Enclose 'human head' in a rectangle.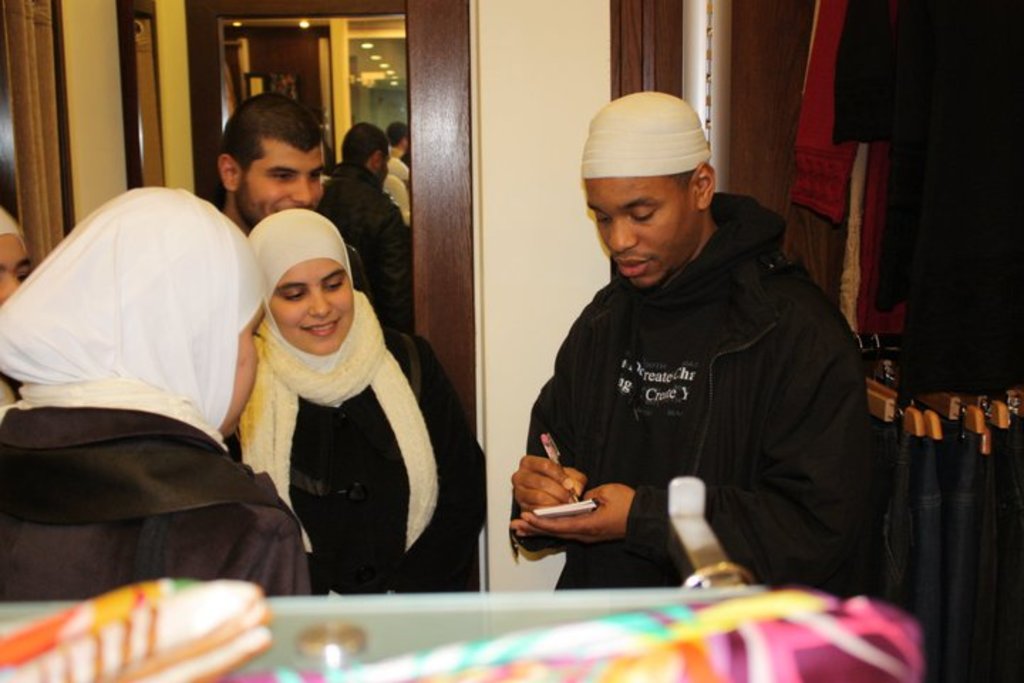
detection(0, 185, 269, 433).
